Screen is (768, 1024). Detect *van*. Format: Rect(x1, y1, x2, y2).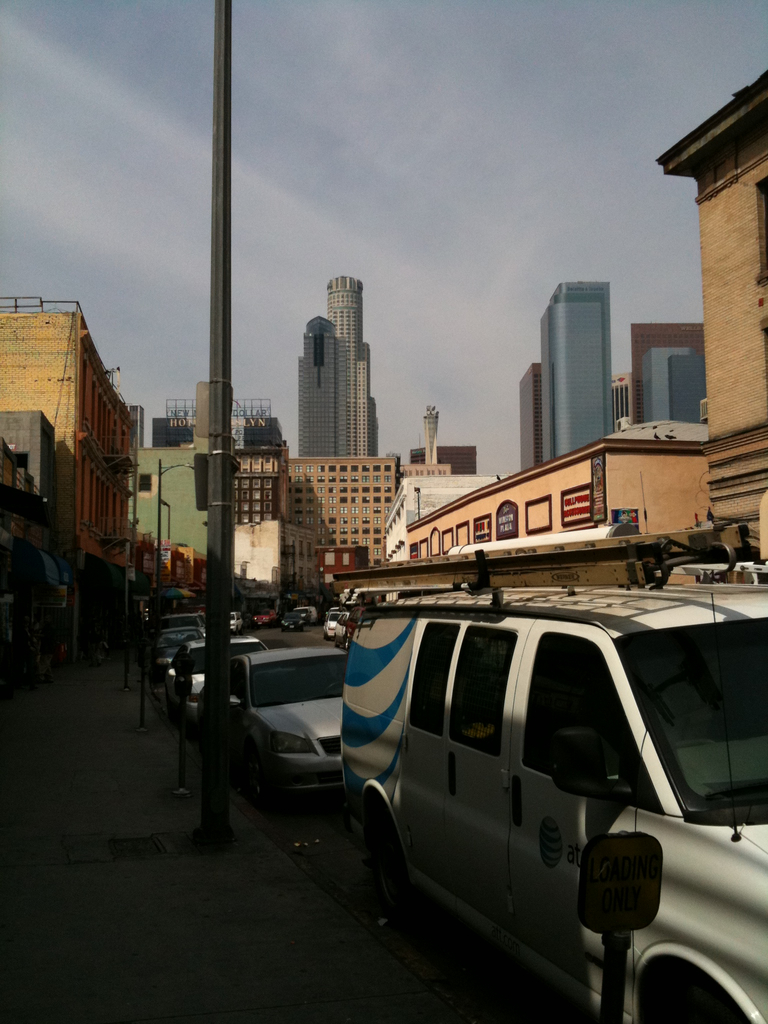
Rect(335, 515, 767, 1023).
